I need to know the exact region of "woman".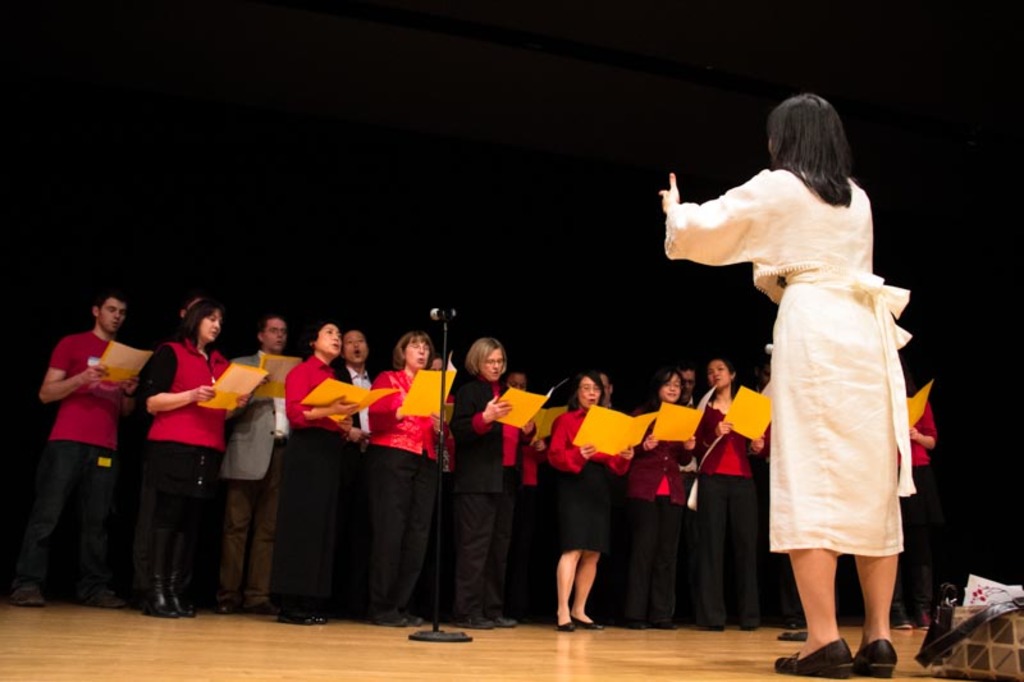
Region: Rect(625, 365, 696, 633).
